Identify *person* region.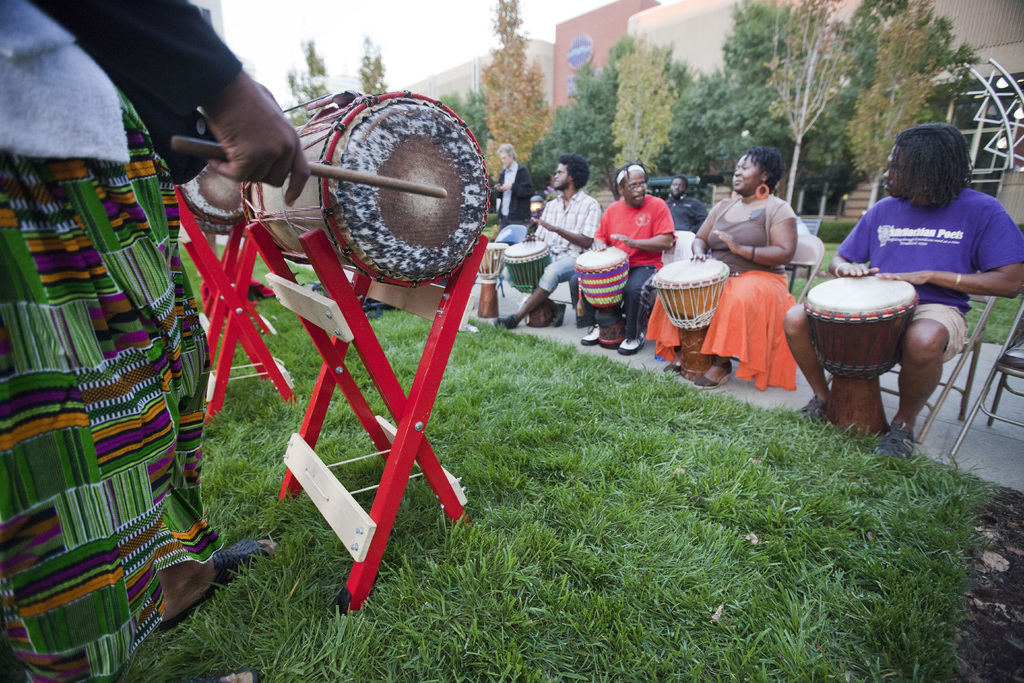
Region: <box>584,155,682,357</box>.
